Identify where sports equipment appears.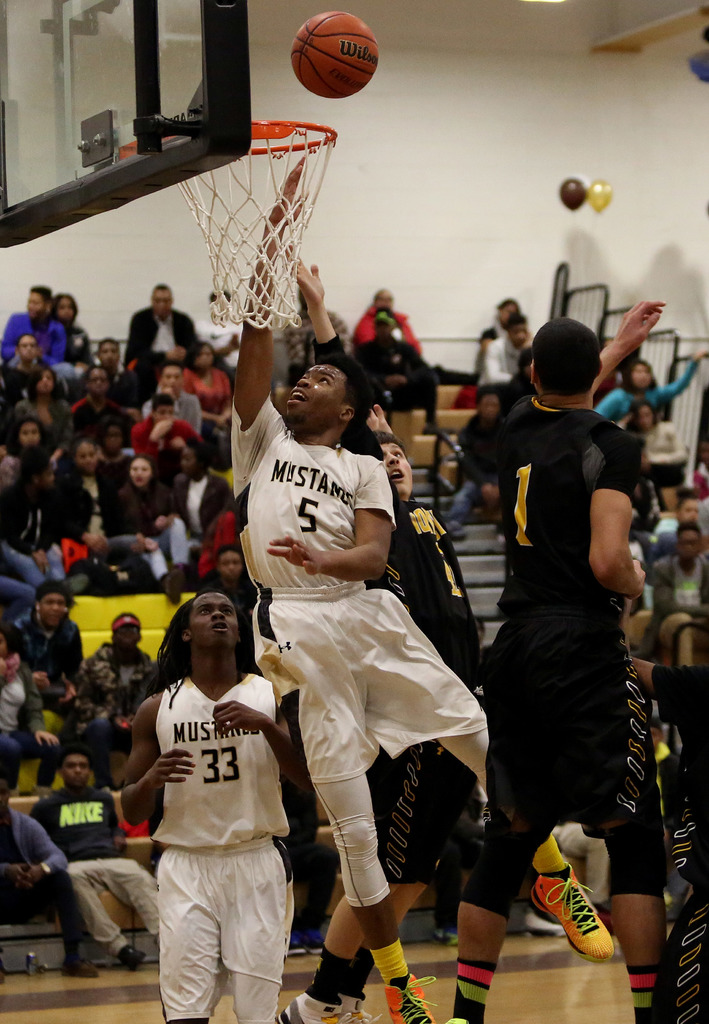
Appears at [left=291, top=11, right=379, bottom=93].
